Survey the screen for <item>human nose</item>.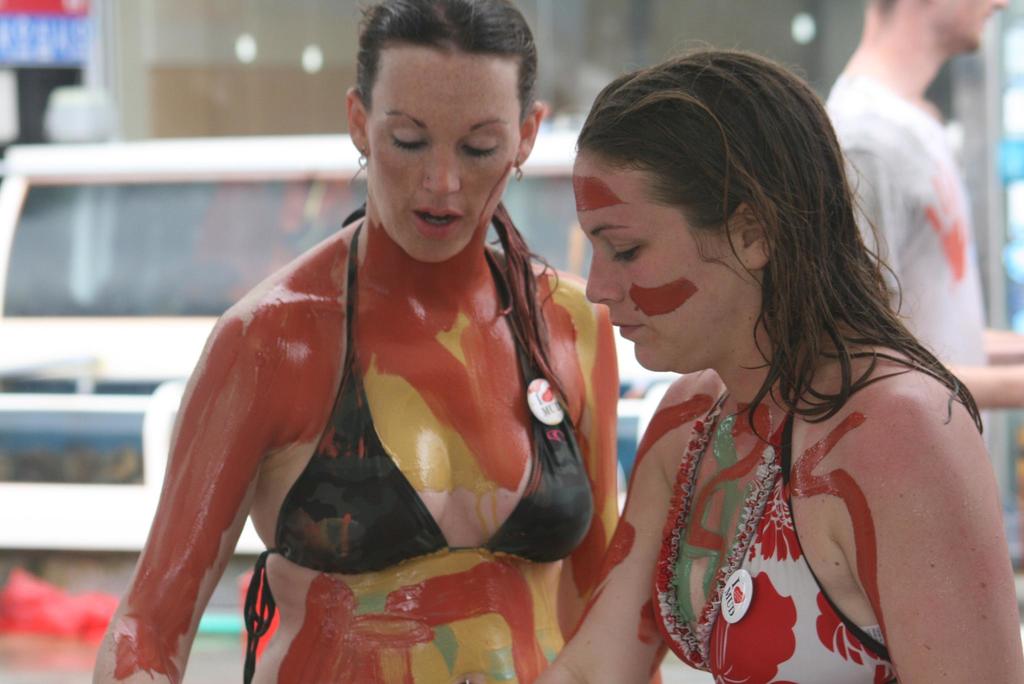
Survey found: 986 0 1007 12.
